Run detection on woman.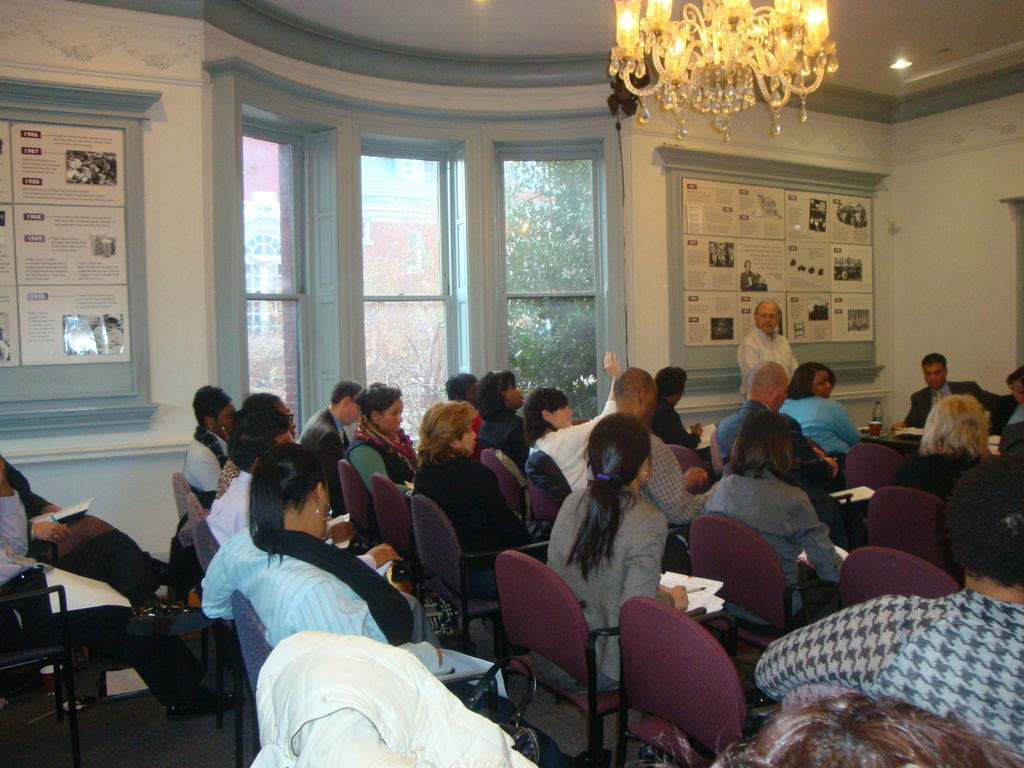
Result: <box>193,439,624,767</box>.
